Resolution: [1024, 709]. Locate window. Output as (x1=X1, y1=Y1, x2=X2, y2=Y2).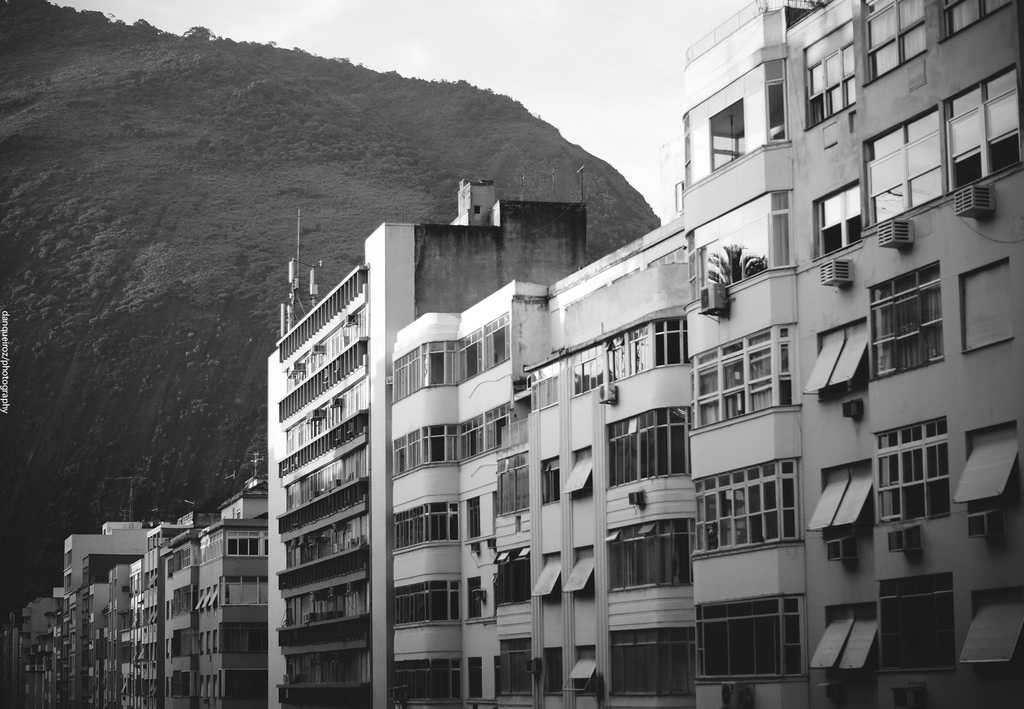
(x1=499, y1=558, x2=530, y2=606).
